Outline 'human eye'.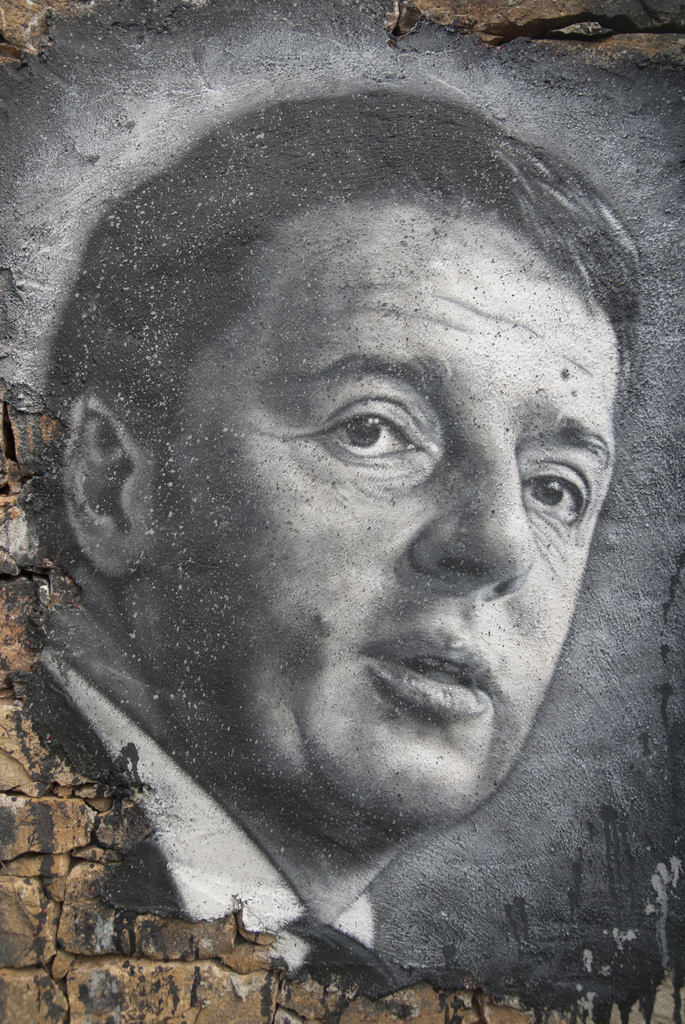
Outline: 516/454/594/531.
